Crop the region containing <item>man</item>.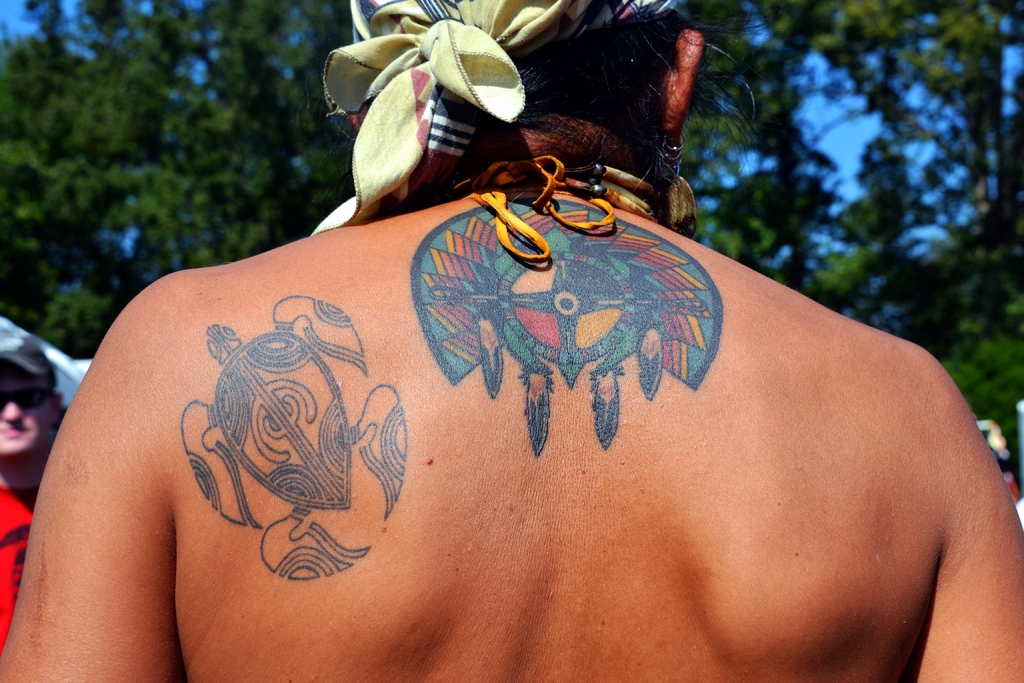
Crop region: bbox(0, 336, 62, 651).
